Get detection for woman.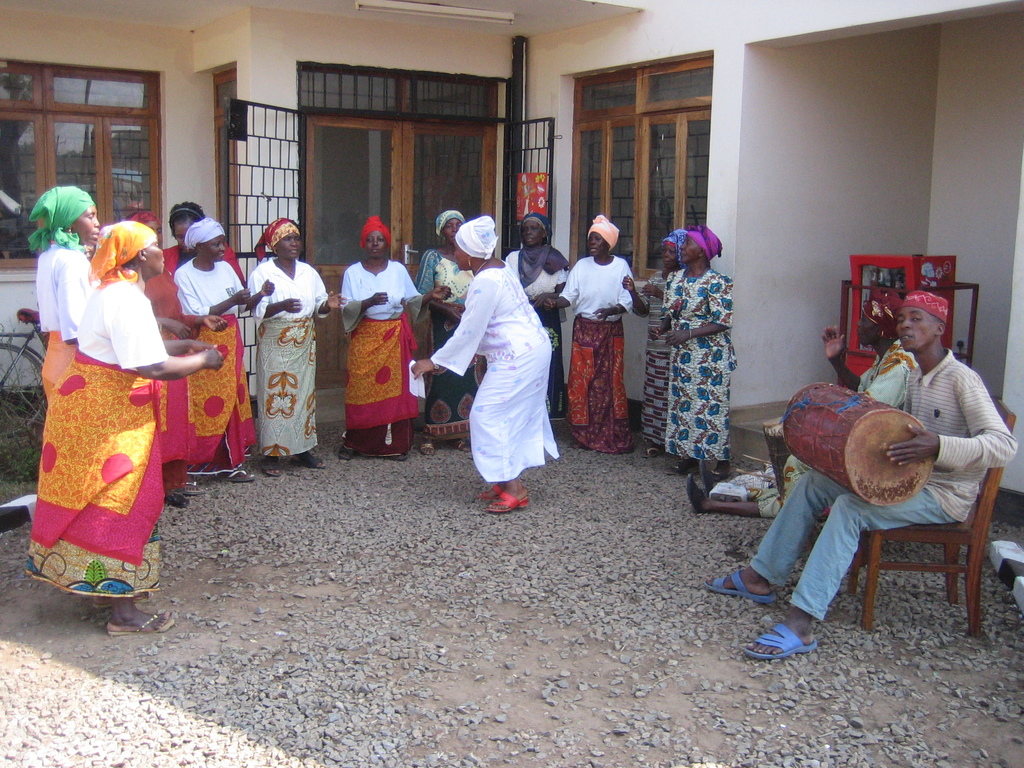
Detection: region(333, 211, 450, 468).
